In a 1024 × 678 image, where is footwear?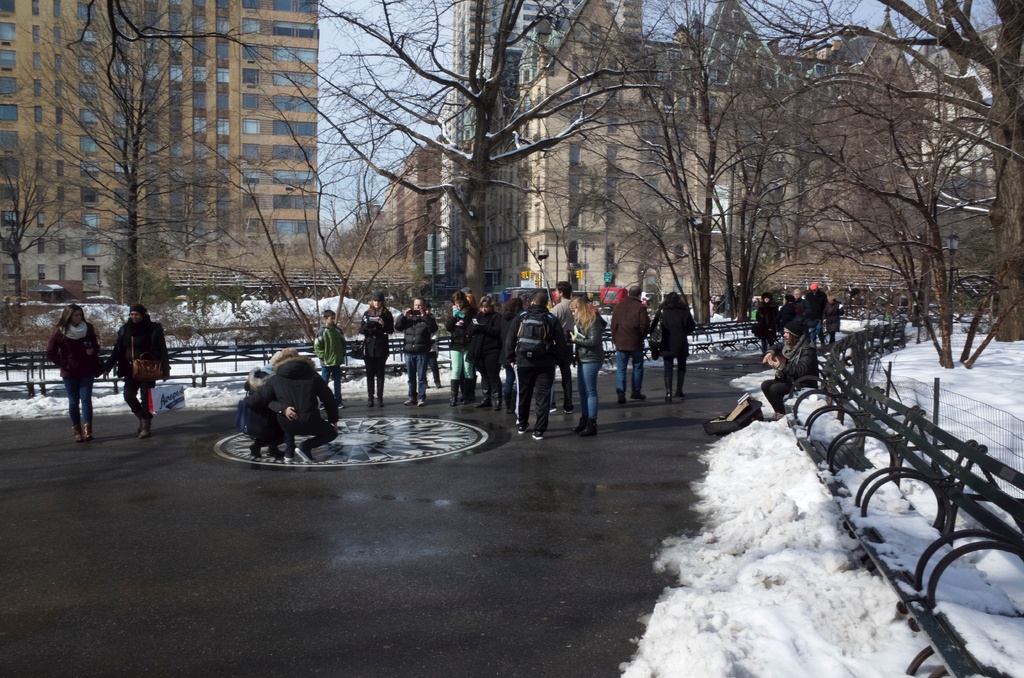
(x1=403, y1=396, x2=416, y2=408).
